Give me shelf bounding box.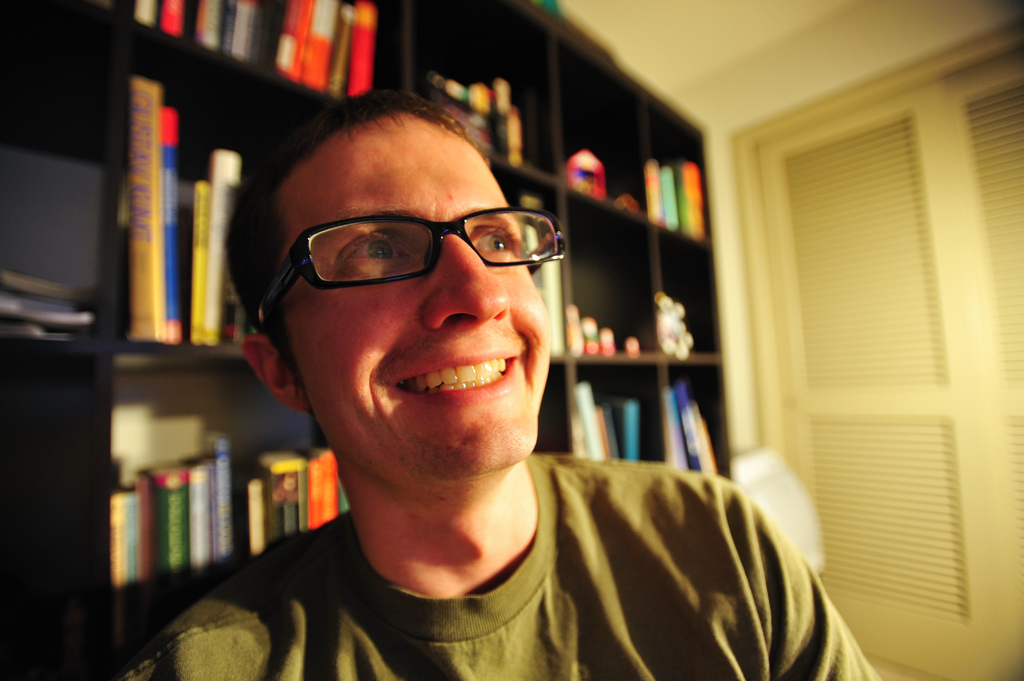
[left=664, top=367, right=728, bottom=482].
